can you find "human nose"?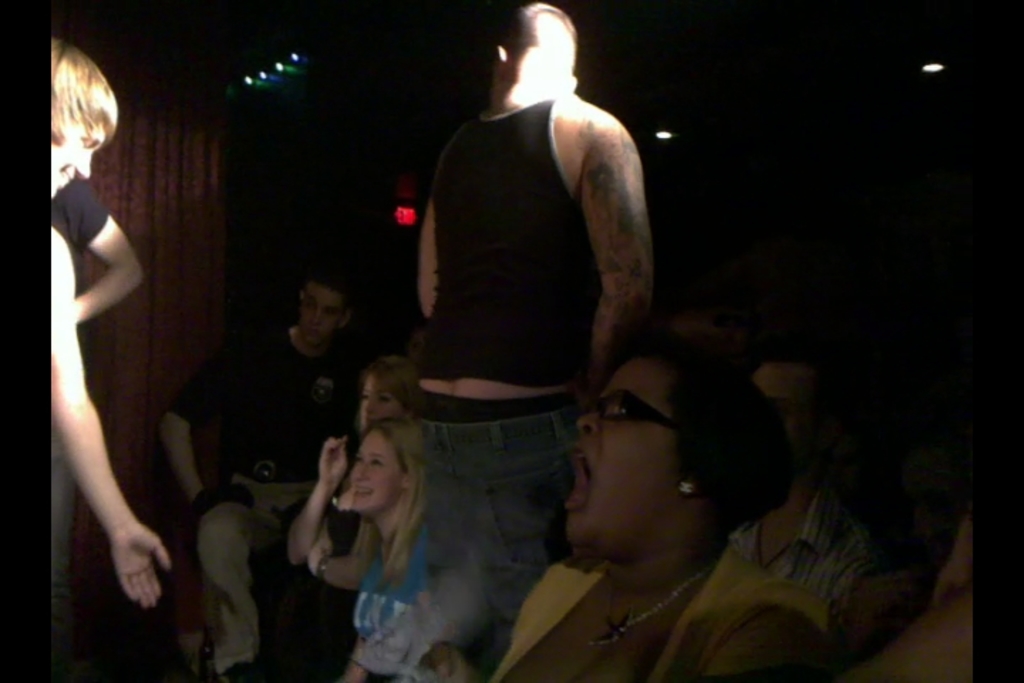
Yes, bounding box: (303,306,316,322).
